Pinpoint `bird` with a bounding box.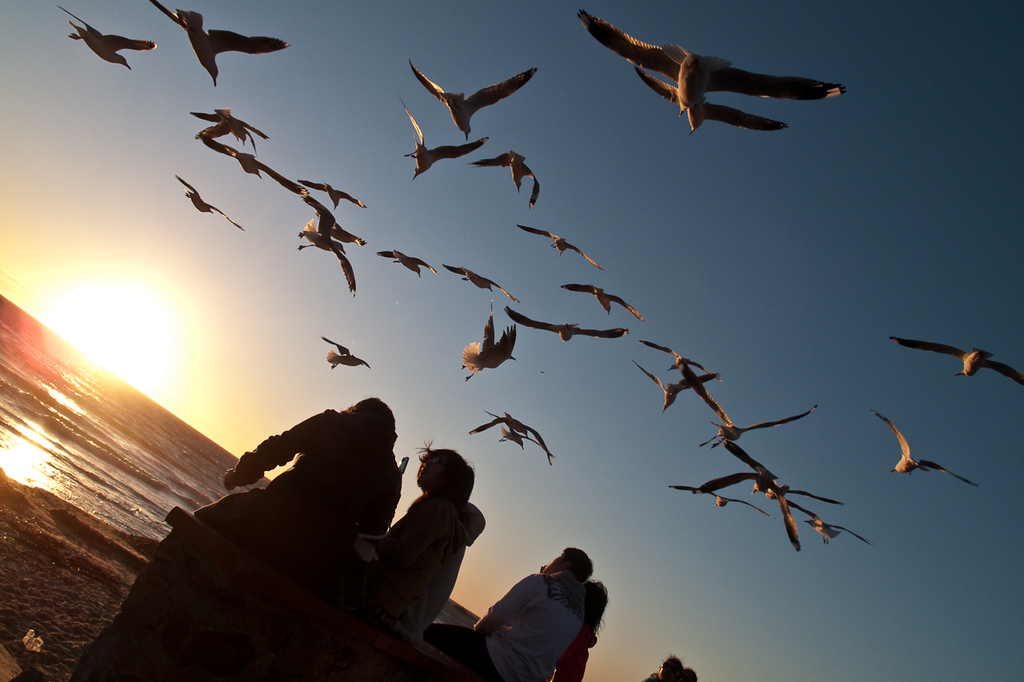
[left=890, top=425, right=966, bottom=496].
